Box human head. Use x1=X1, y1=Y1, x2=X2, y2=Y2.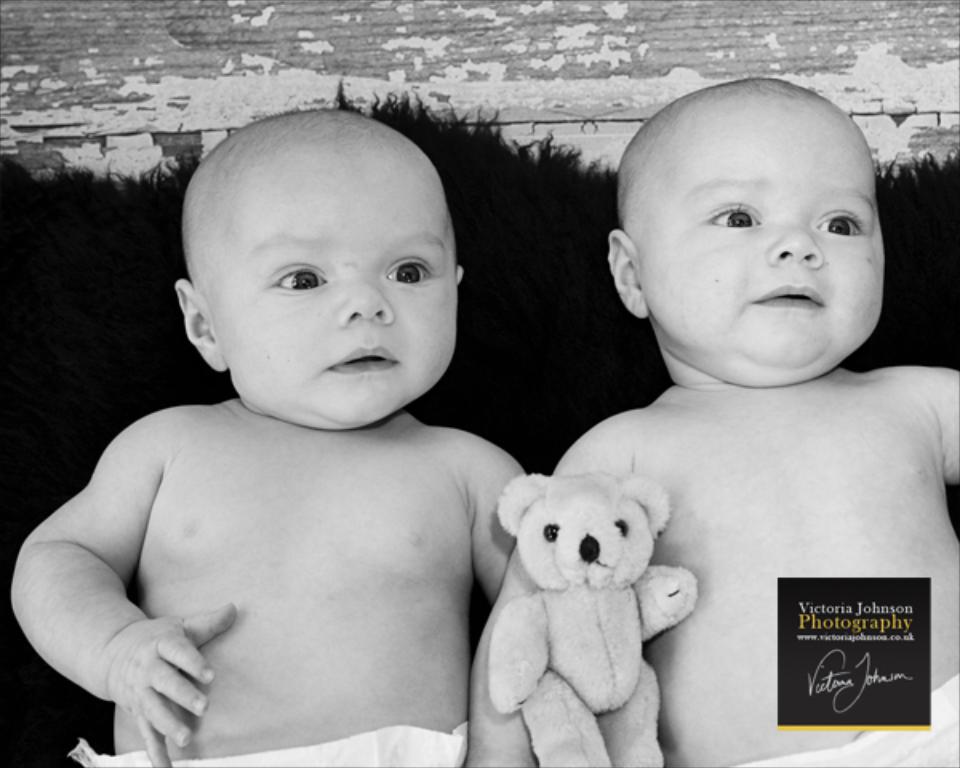
x1=168, y1=109, x2=486, y2=408.
